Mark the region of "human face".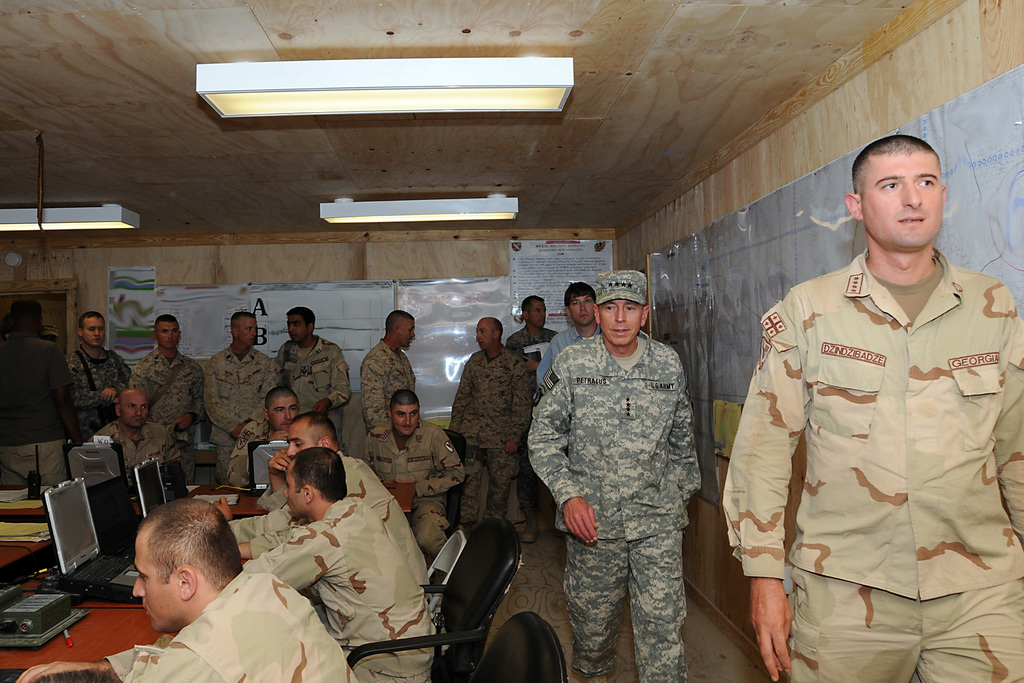
Region: Rect(532, 298, 547, 324).
